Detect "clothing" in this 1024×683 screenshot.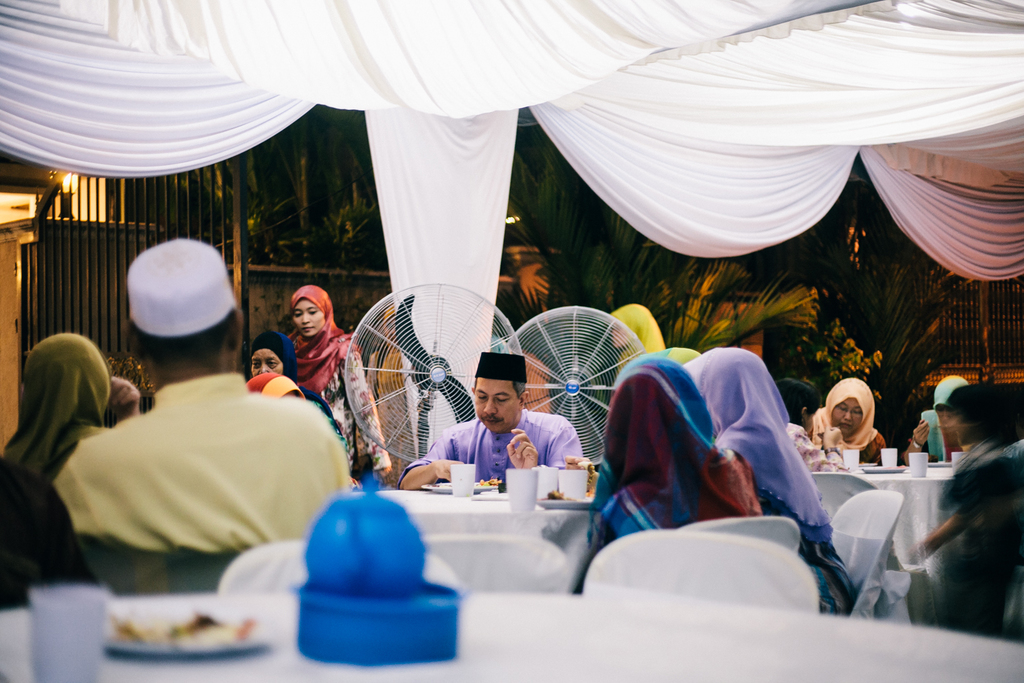
Detection: 786 423 829 474.
